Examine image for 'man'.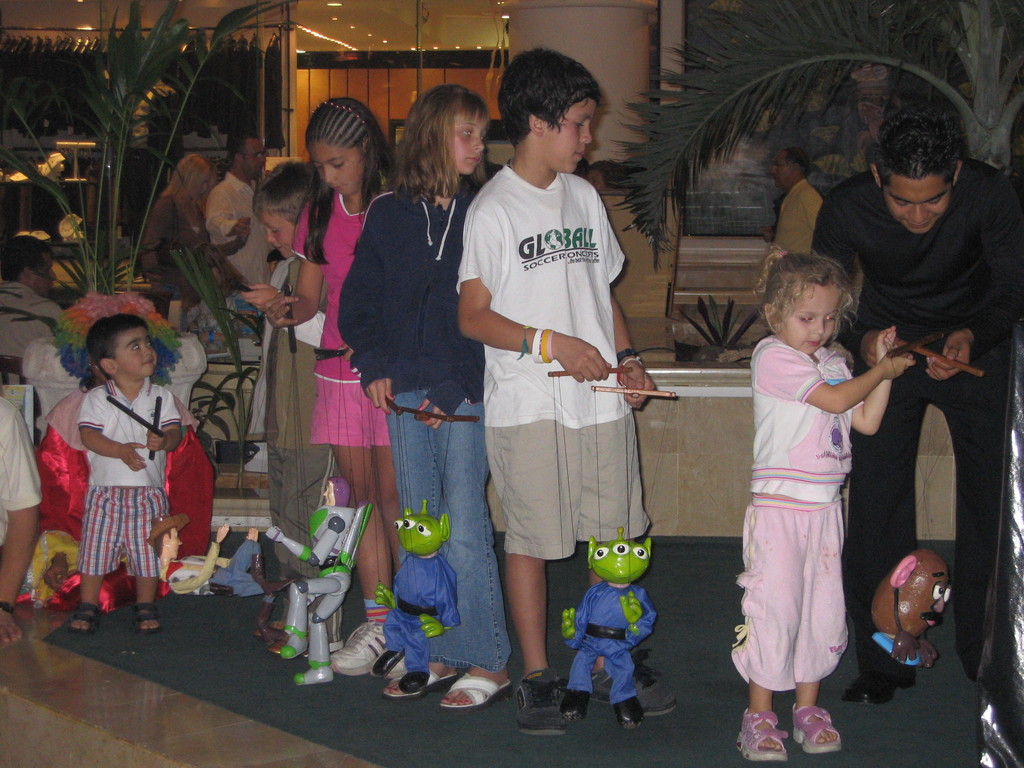
Examination result: select_region(810, 100, 1023, 704).
